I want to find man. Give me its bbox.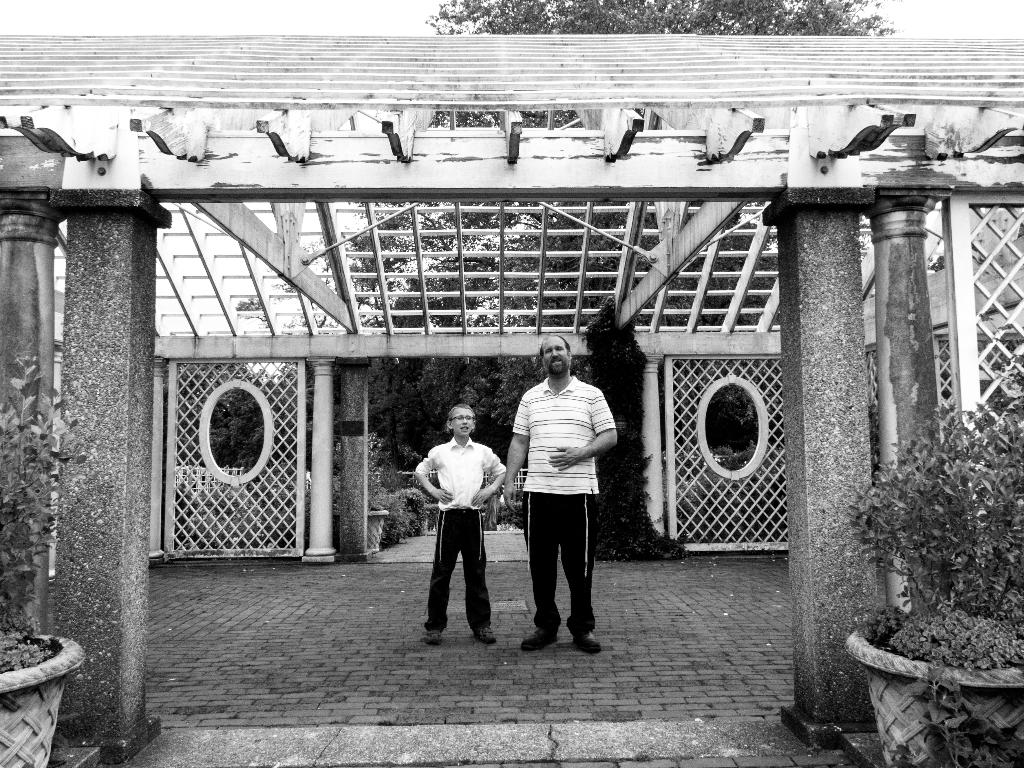
BBox(516, 350, 620, 651).
